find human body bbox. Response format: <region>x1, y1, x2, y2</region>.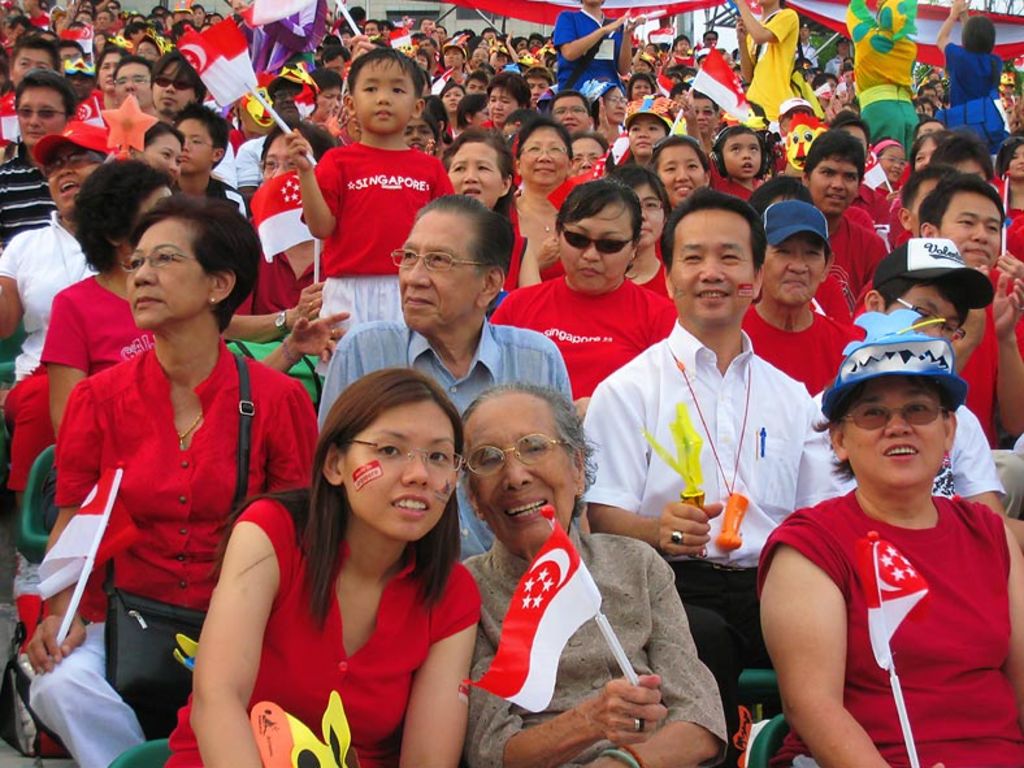
<region>94, 62, 157, 122</region>.
